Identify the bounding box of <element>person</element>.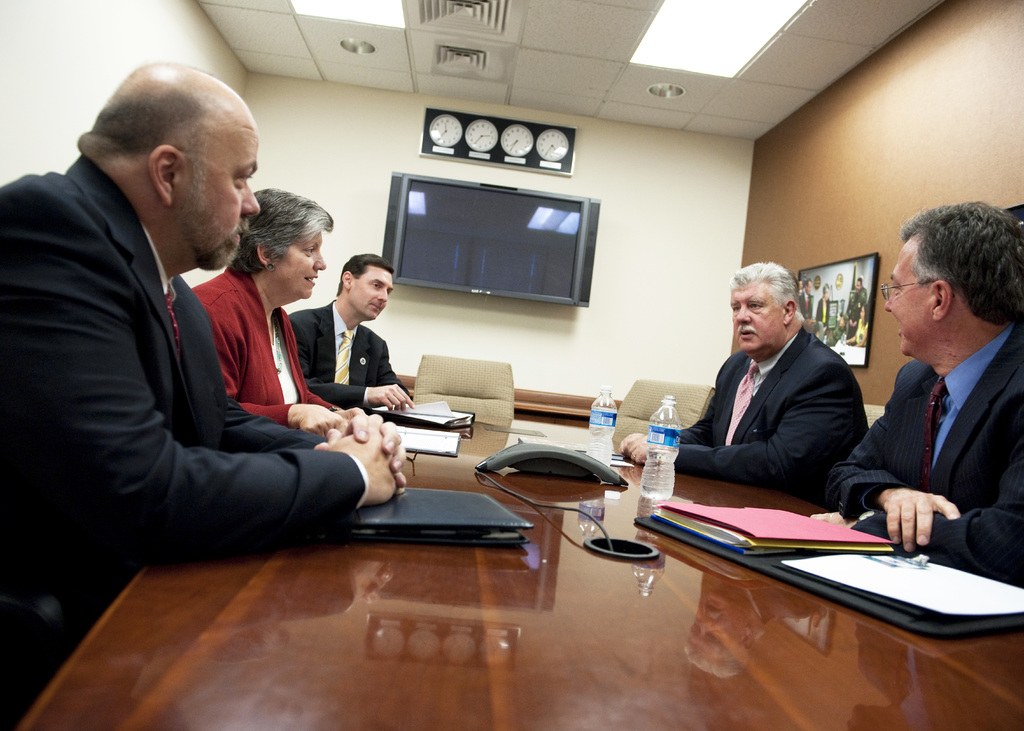
{"x1": 186, "y1": 188, "x2": 362, "y2": 443}.
